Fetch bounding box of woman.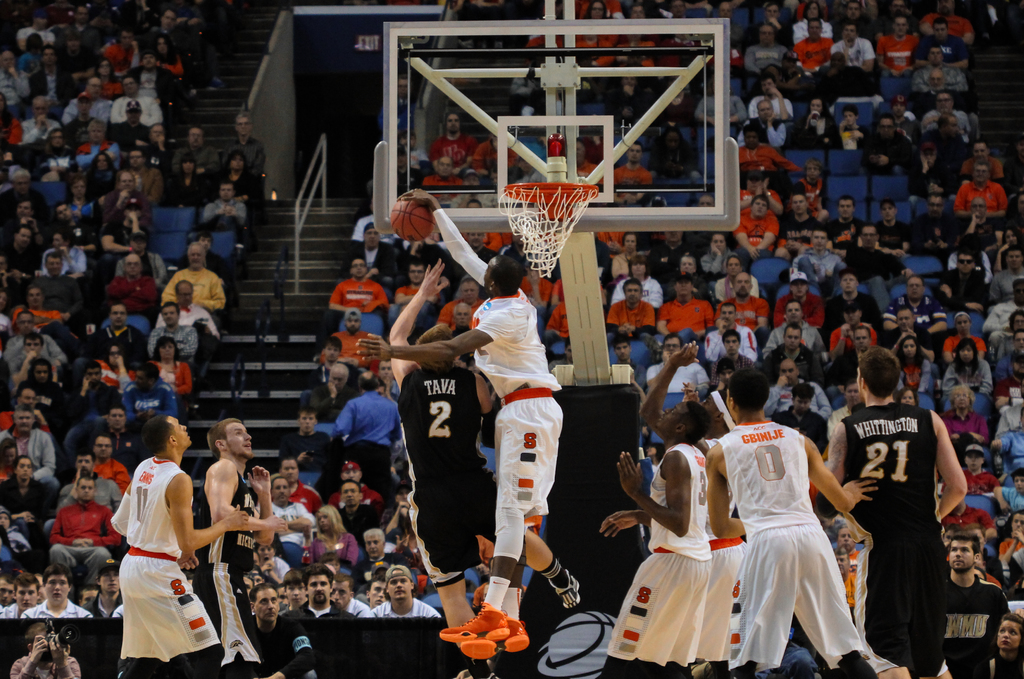
Bbox: 97 345 143 392.
